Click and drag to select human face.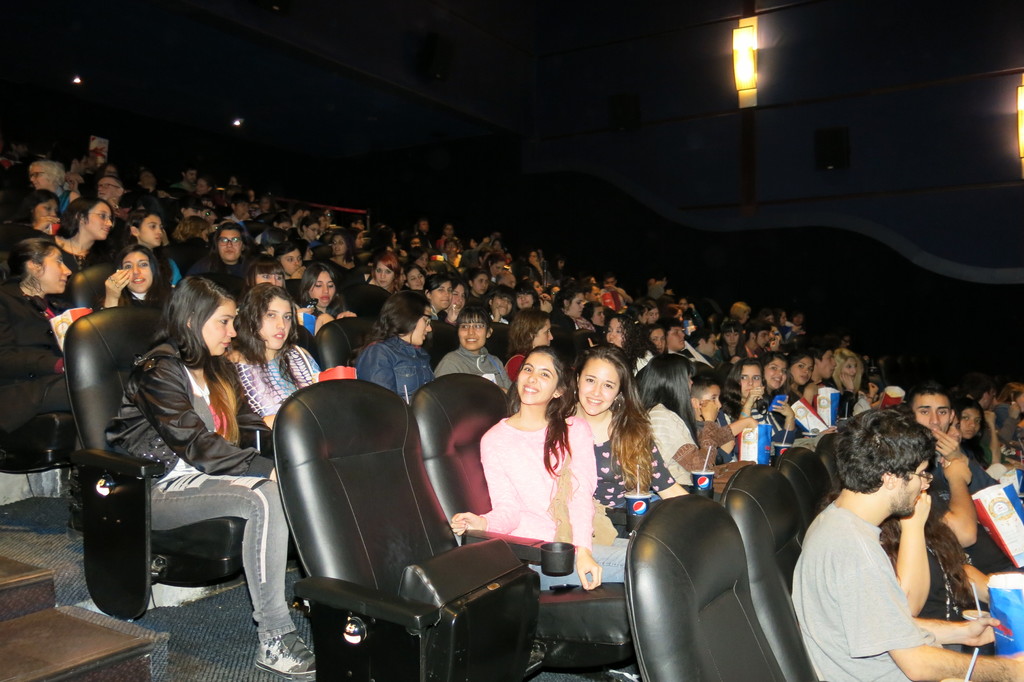
Selection: (x1=34, y1=199, x2=56, y2=222).
